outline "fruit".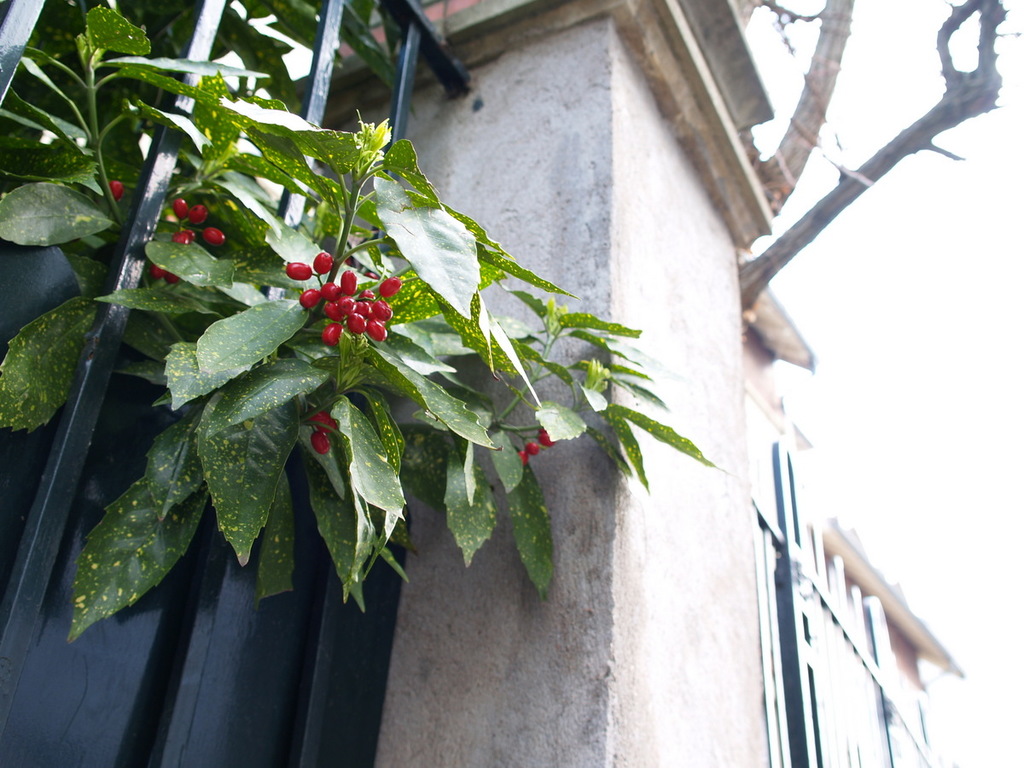
Outline: 525 439 544 456.
